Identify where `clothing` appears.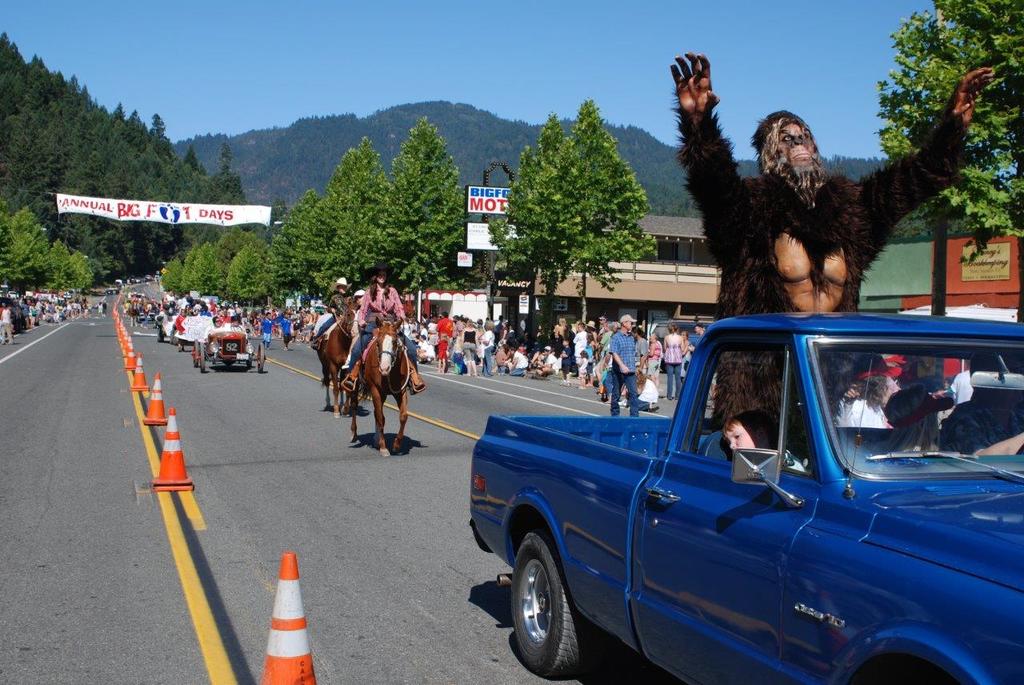
Appears at <box>610,330,635,415</box>.
